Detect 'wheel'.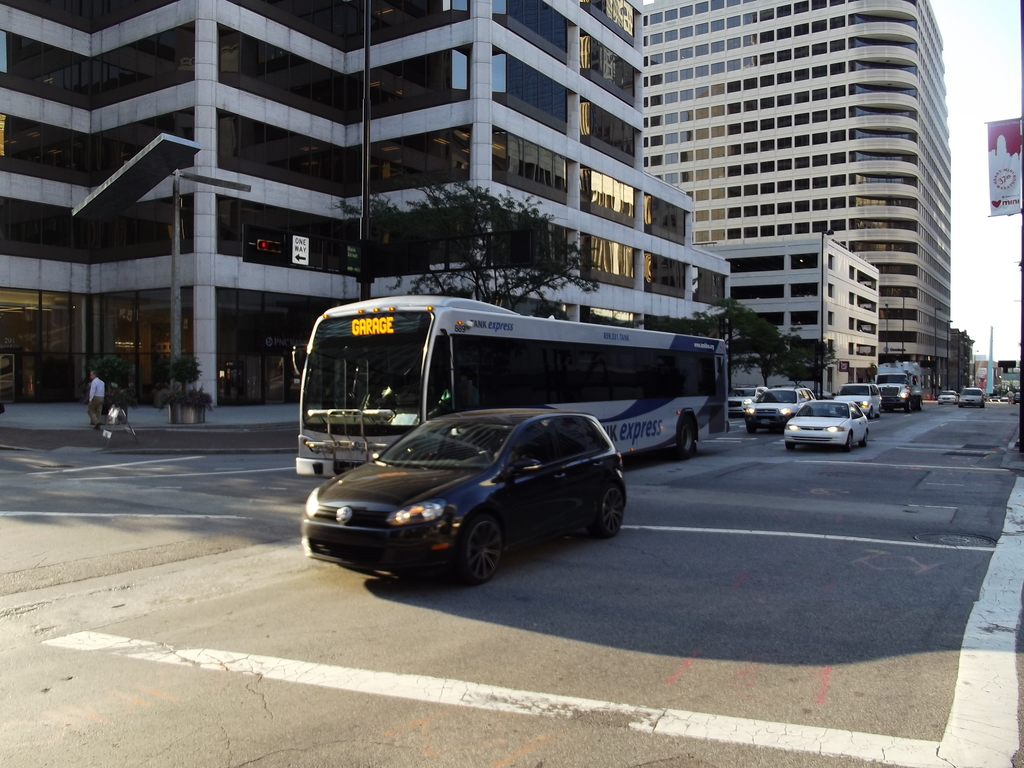
Detected at left=677, top=417, right=694, bottom=460.
